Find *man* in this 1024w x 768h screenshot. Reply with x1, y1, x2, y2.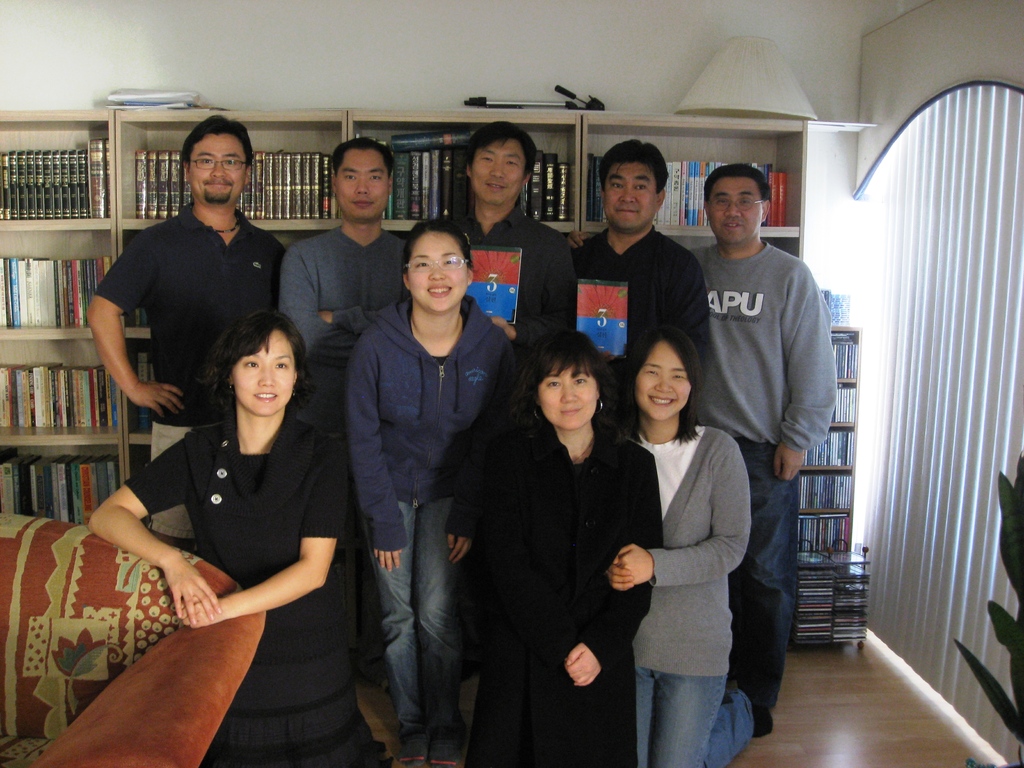
447, 118, 575, 364.
